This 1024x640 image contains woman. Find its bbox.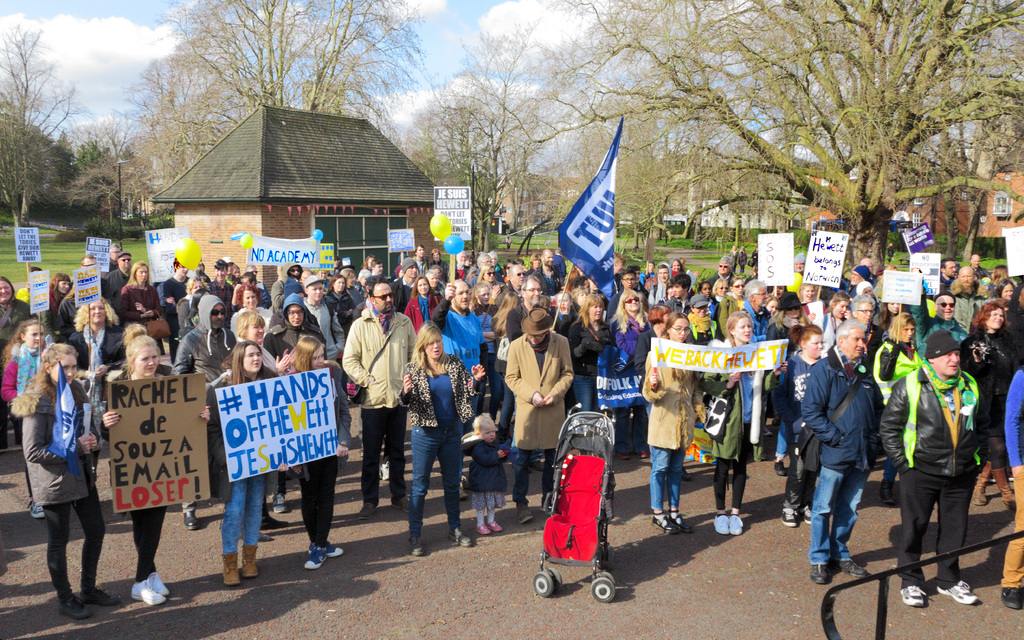
region(223, 310, 290, 369).
